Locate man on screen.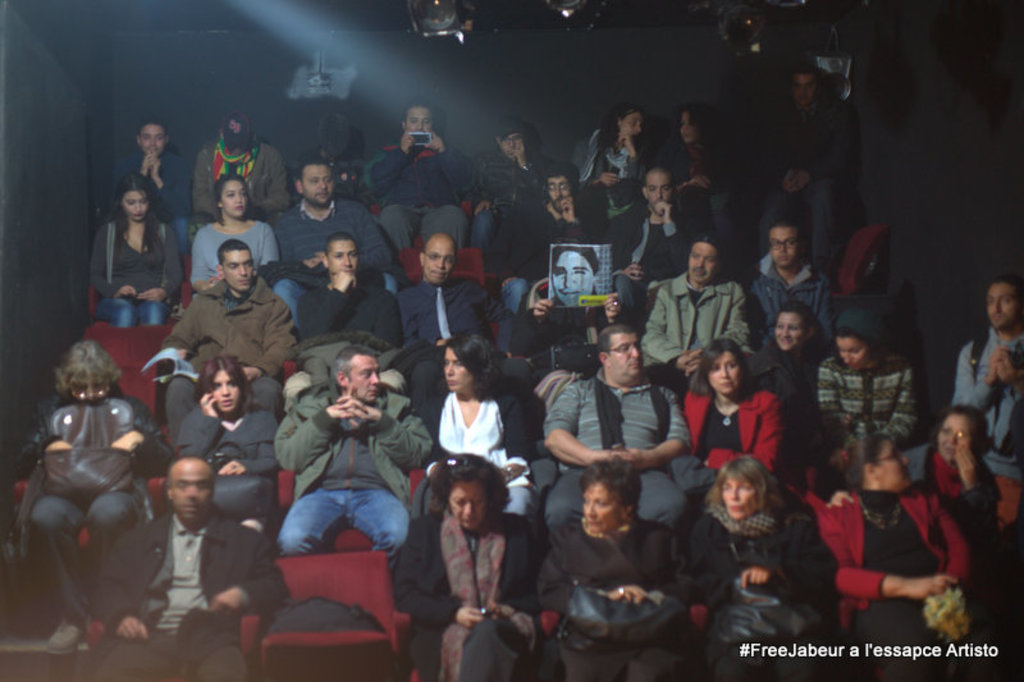
On screen at detection(392, 234, 526, 418).
